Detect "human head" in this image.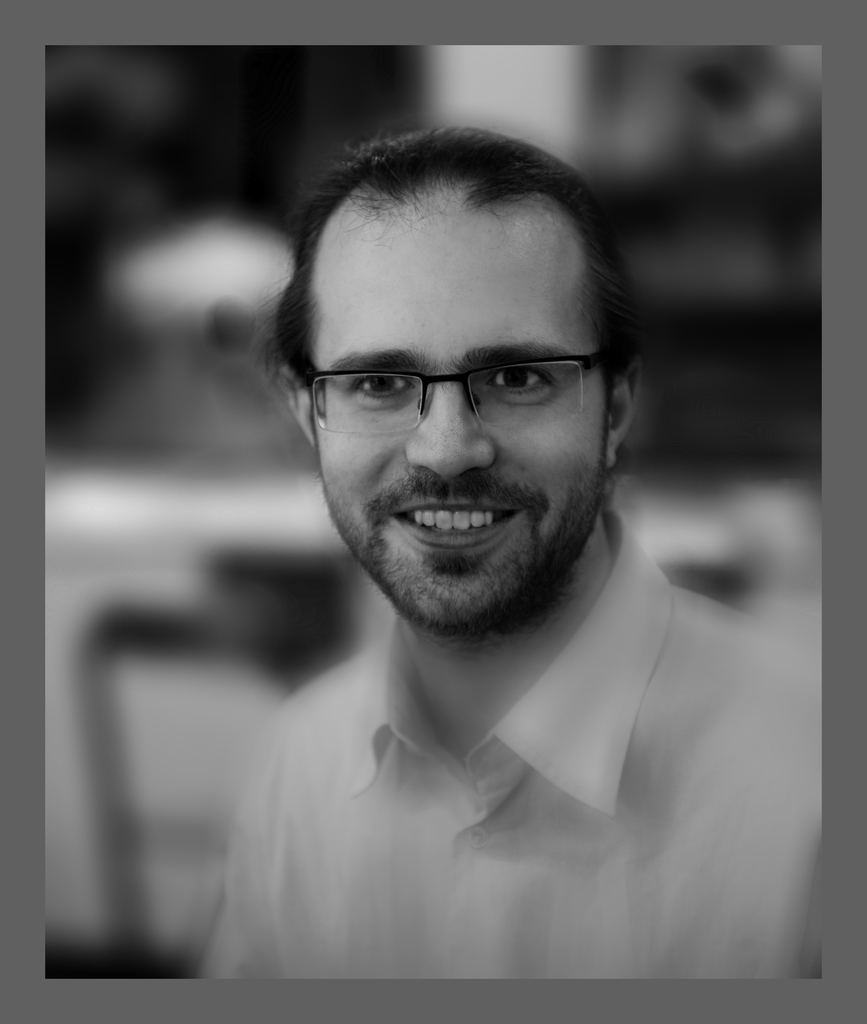
Detection: (left=284, top=156, right=658, bottom=658).
